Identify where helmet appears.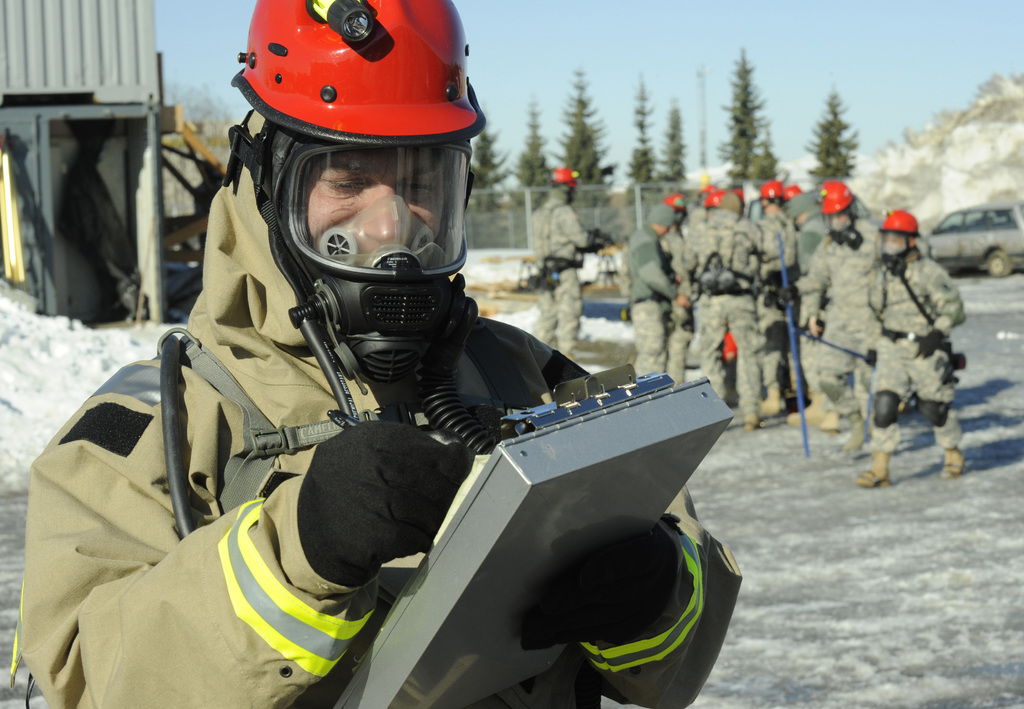
Appears at bbox=[201, 13, 490, 333].
